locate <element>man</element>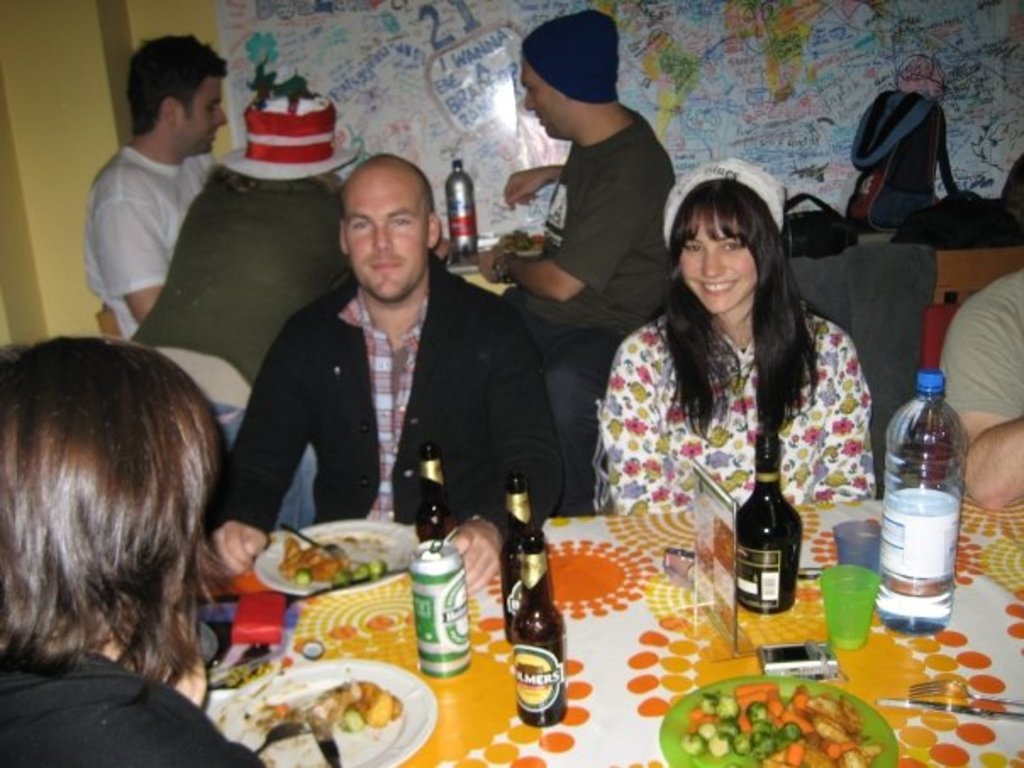
box=[125, 92, 361, 529]
